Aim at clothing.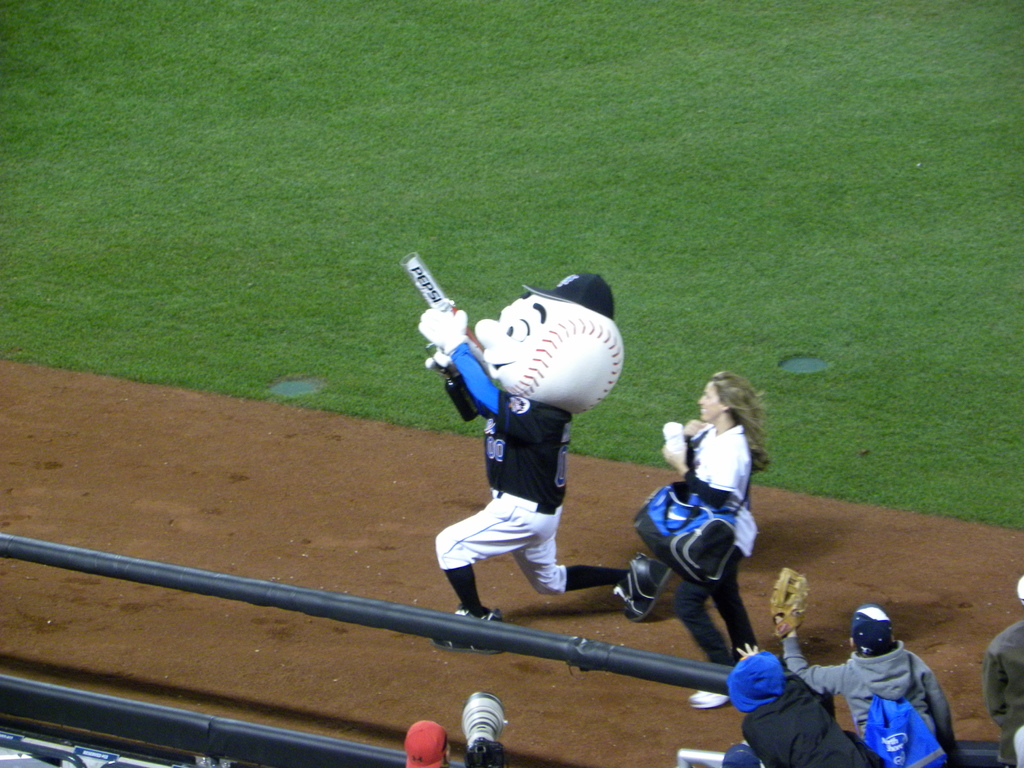
Aimed at BBox(742, 669, 865, 767).
